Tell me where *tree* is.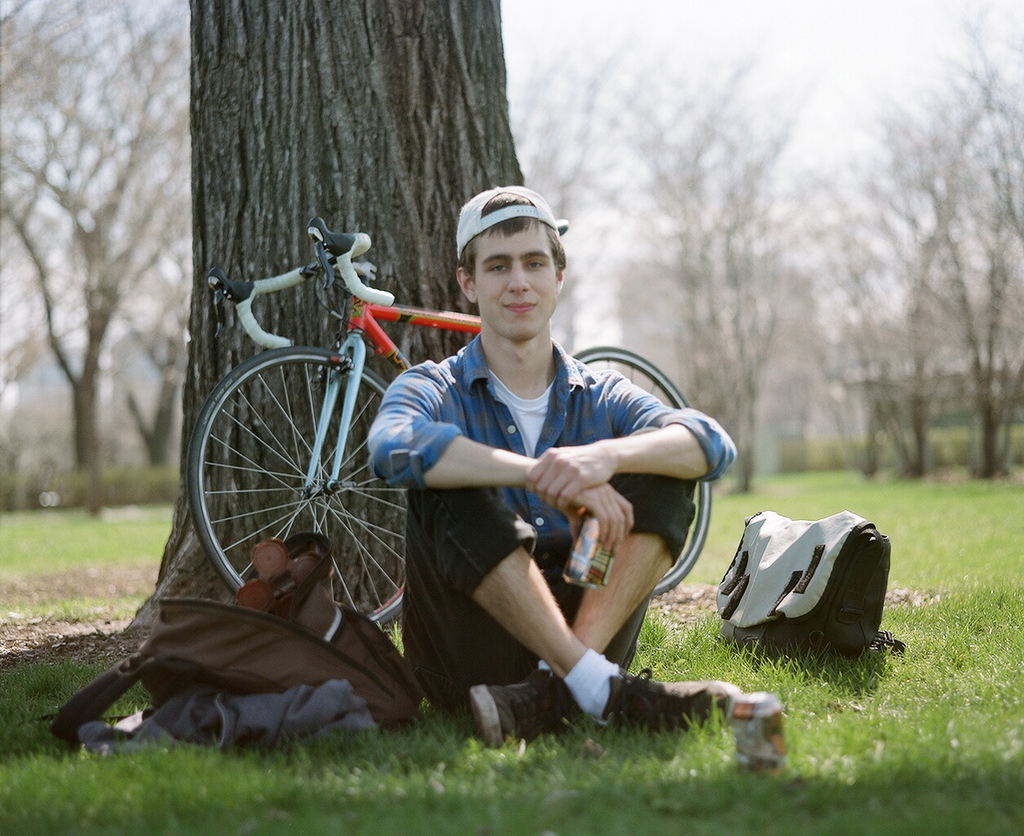
*tree* is at {"x1": 0, "y1": 0, "x2": 190, "y2": 487}.
